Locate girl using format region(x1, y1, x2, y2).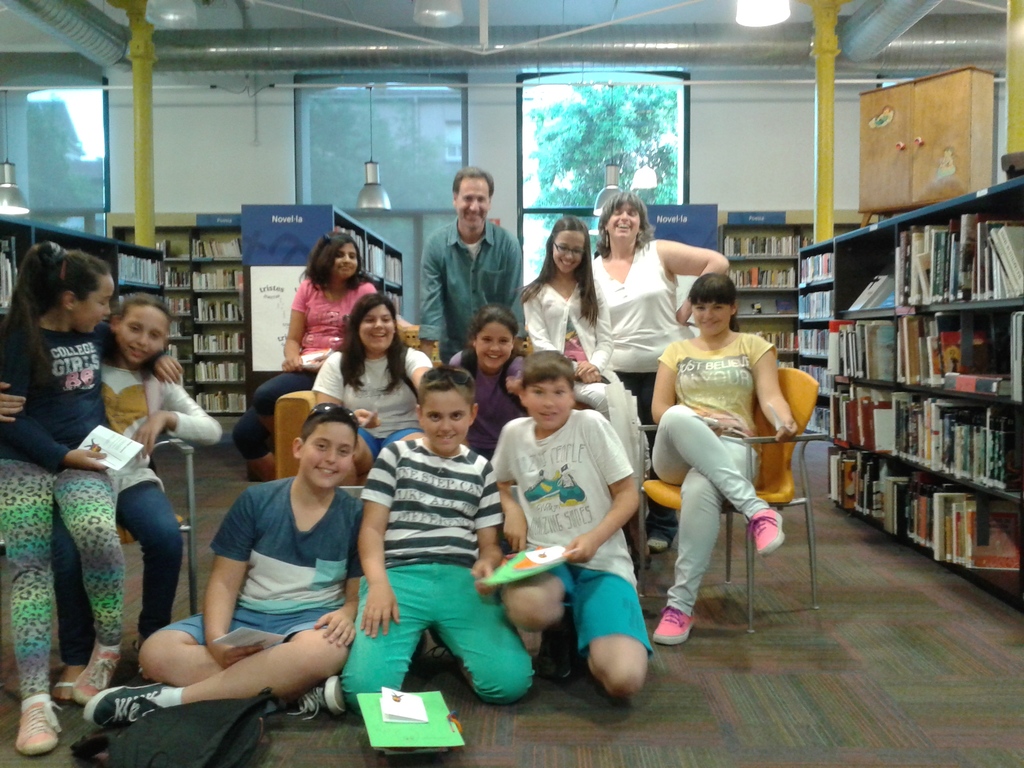
region(0, 246, 188, 757).
